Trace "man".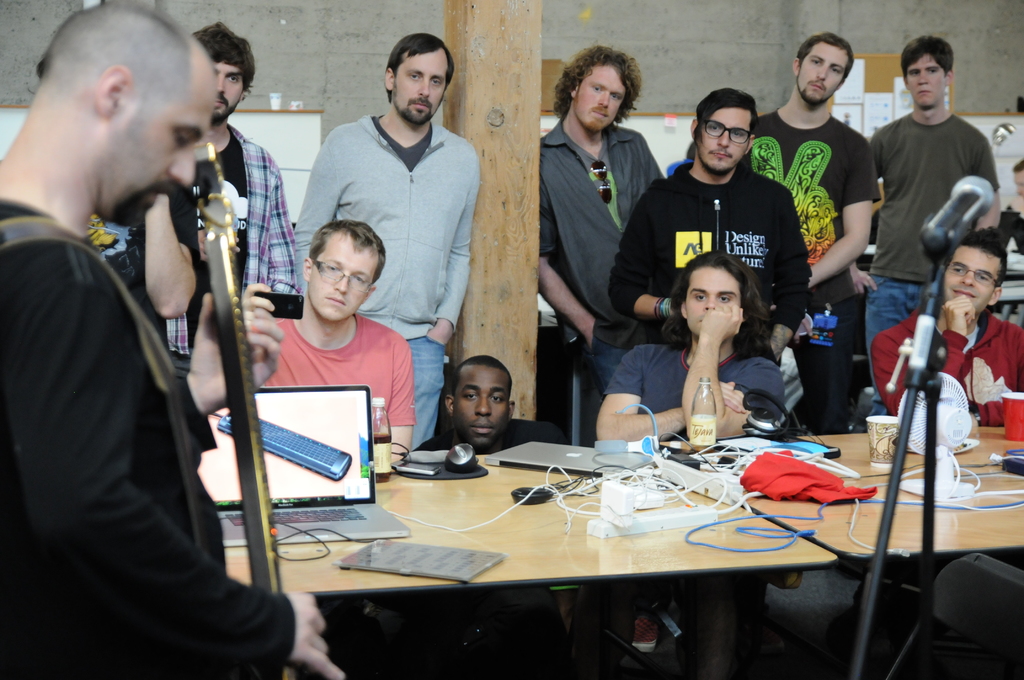
Traced to (257,219,417,468).
